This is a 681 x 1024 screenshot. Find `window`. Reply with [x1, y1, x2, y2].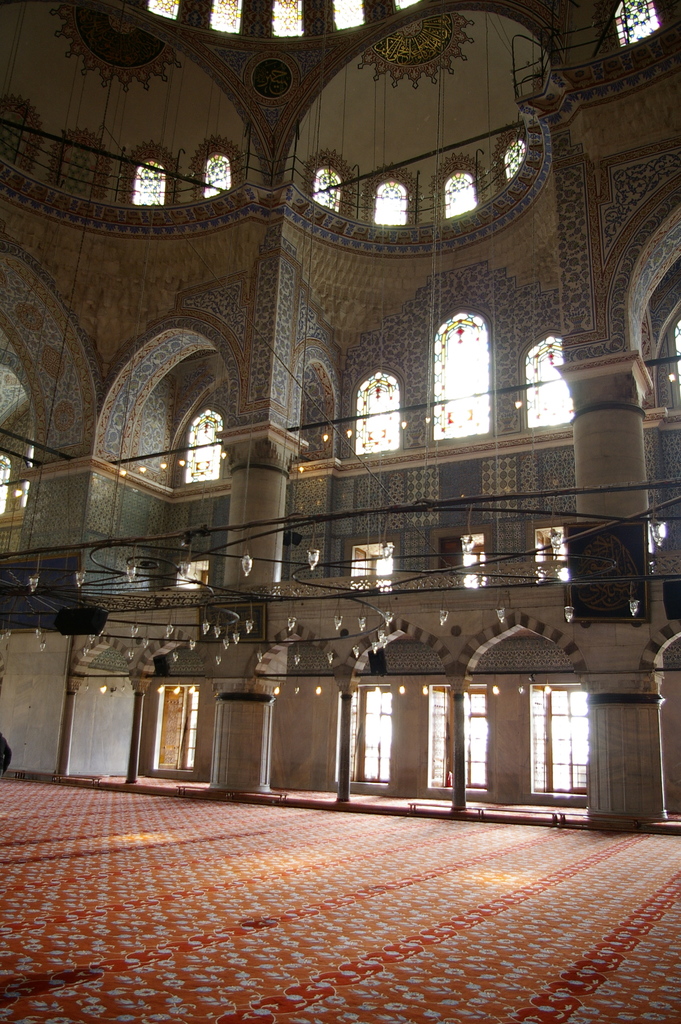
[530, 682, 589, 792].
